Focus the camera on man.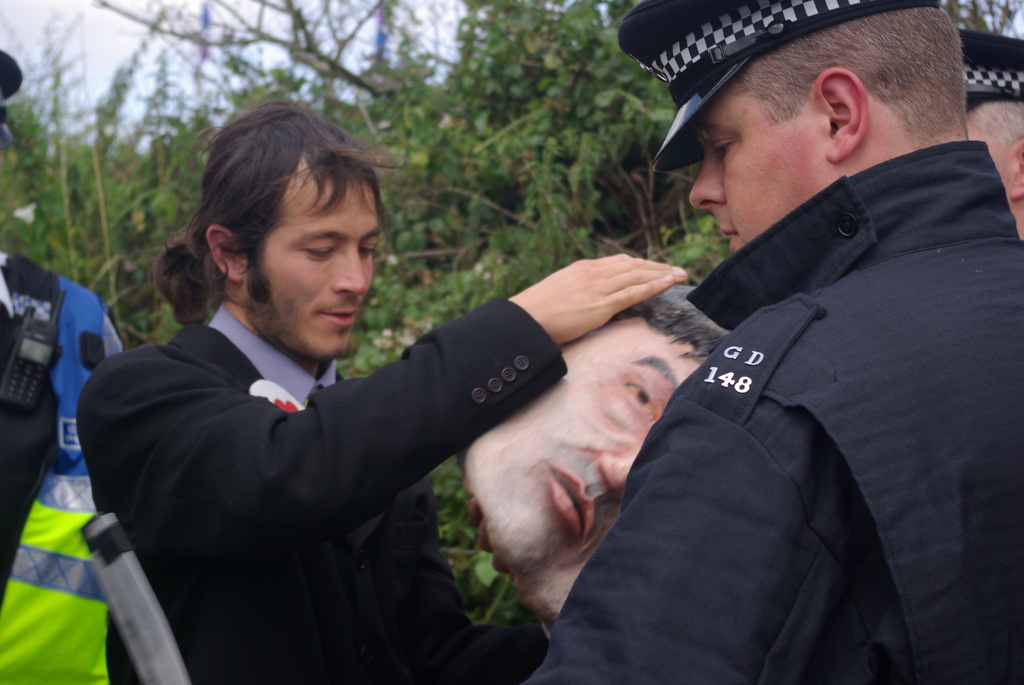
Focus region: pyautogui.locateOnScreen(516, 0, 1023, 684).
